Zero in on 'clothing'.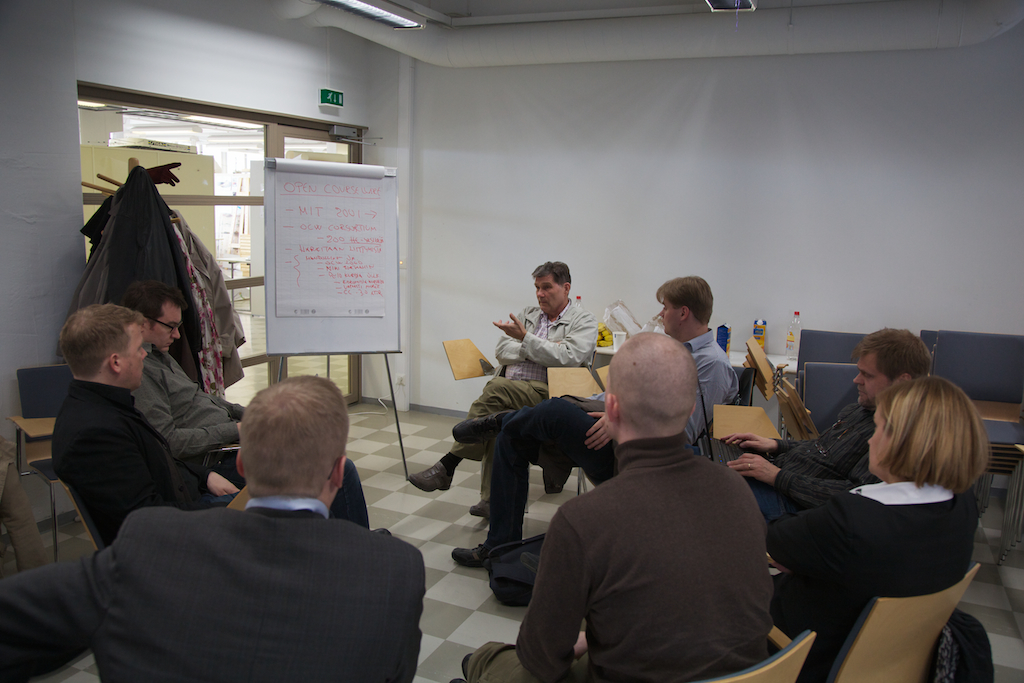
Zeroed in: [left=488, top=326, right=739, bottom=552].
